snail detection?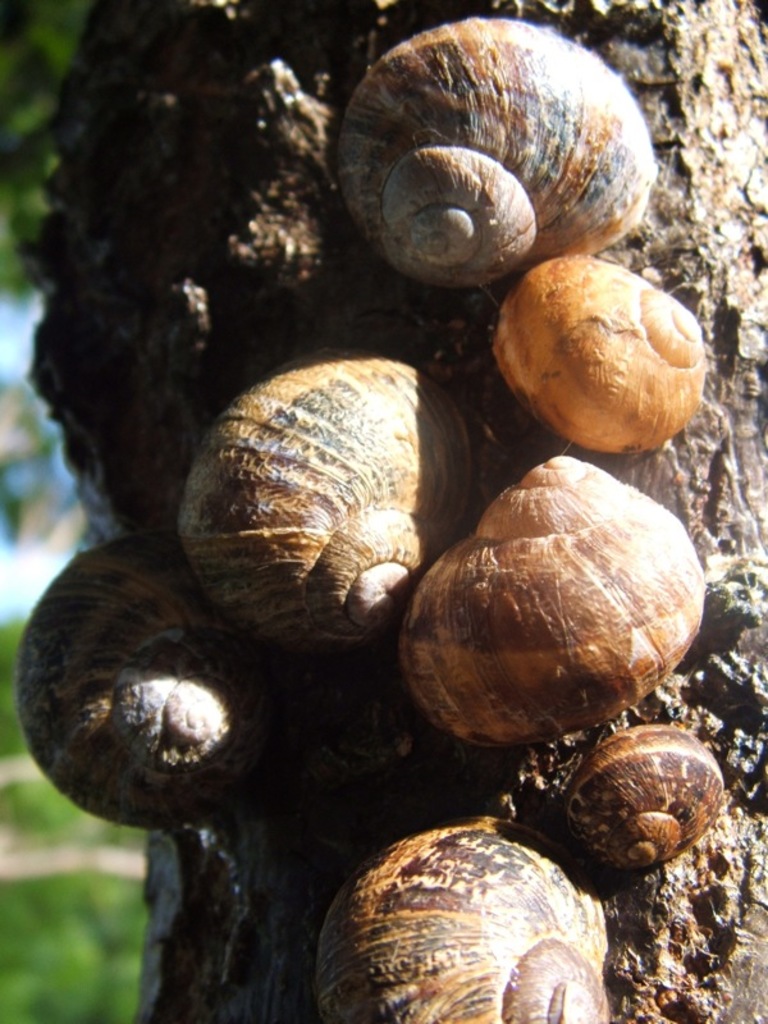
12,535,265,835
